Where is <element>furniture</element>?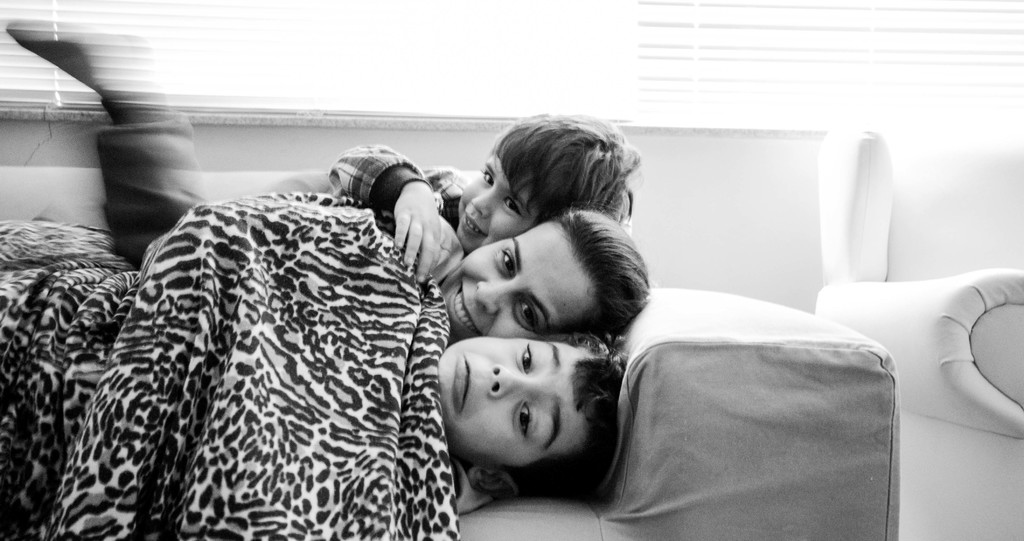
[810, 101, 1023, 540].
